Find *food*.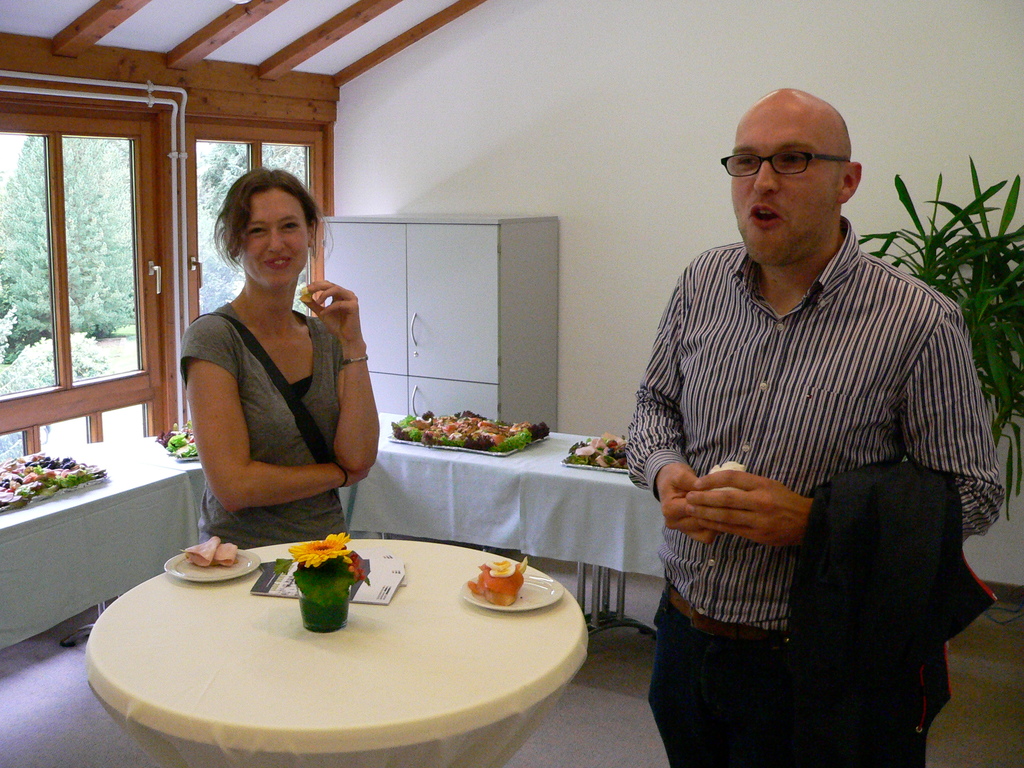
701/461/744/494.
